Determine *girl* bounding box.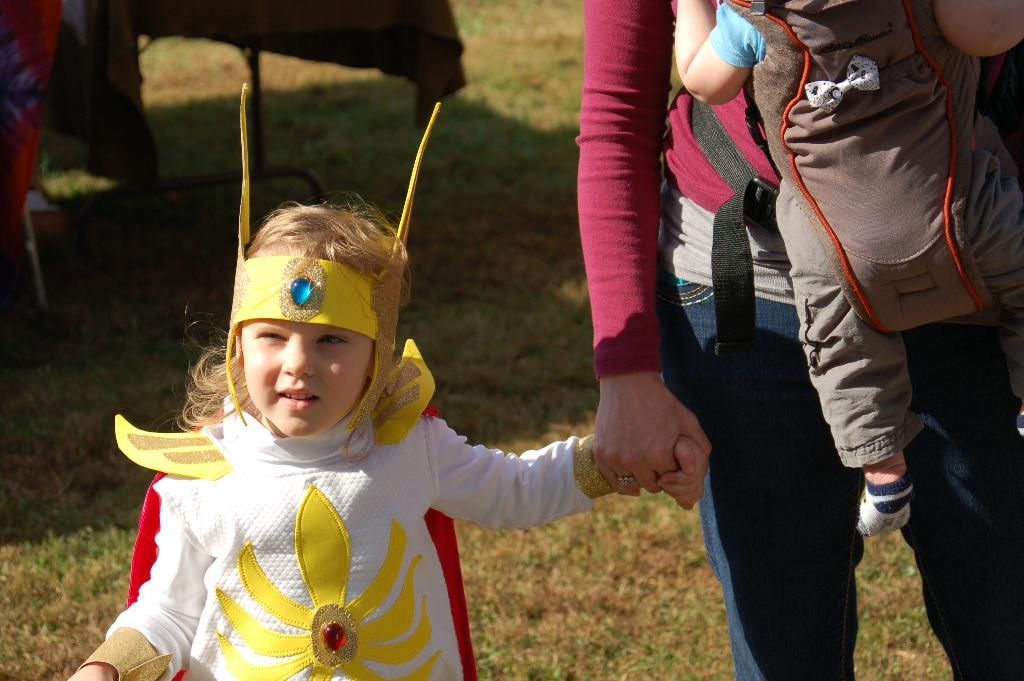
Determined: bbox(68, 84, 708, 680).
